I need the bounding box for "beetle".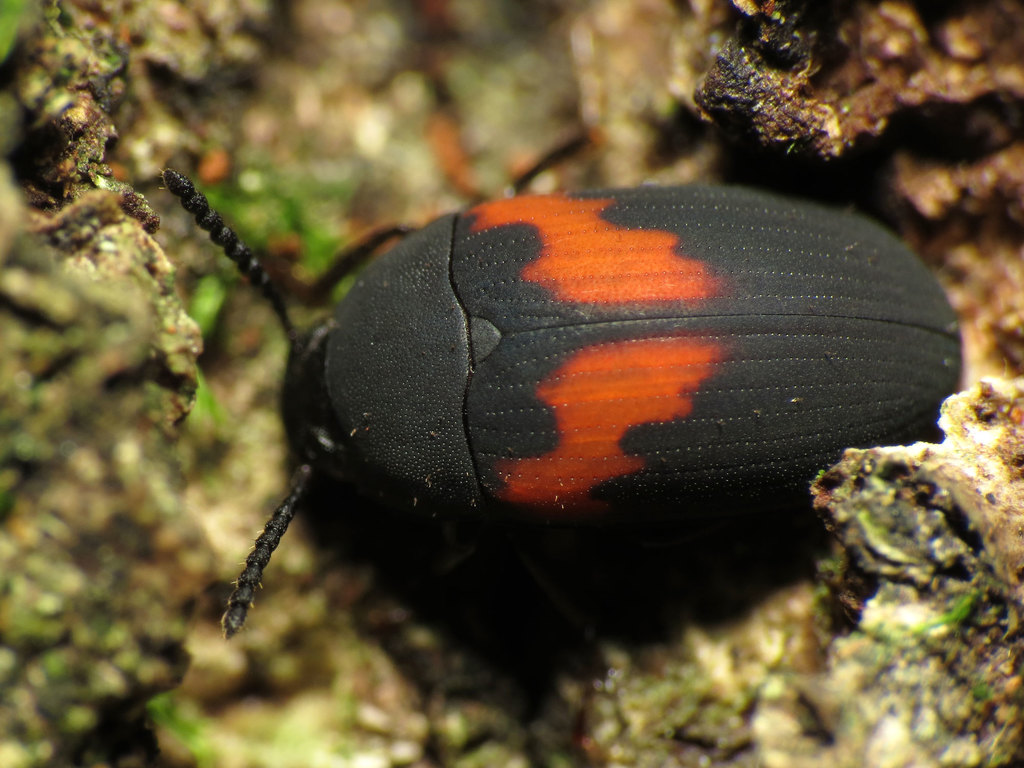
Here it is: [209, 133, 973, 673].
